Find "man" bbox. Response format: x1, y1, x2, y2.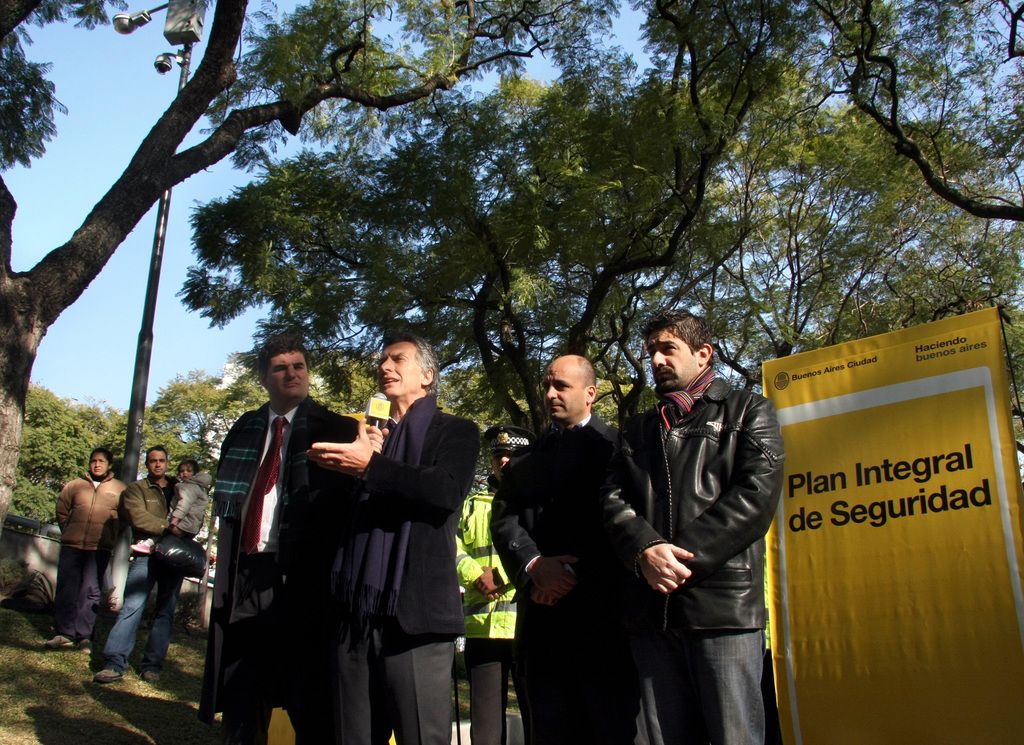
488, 351, 660, 744.
